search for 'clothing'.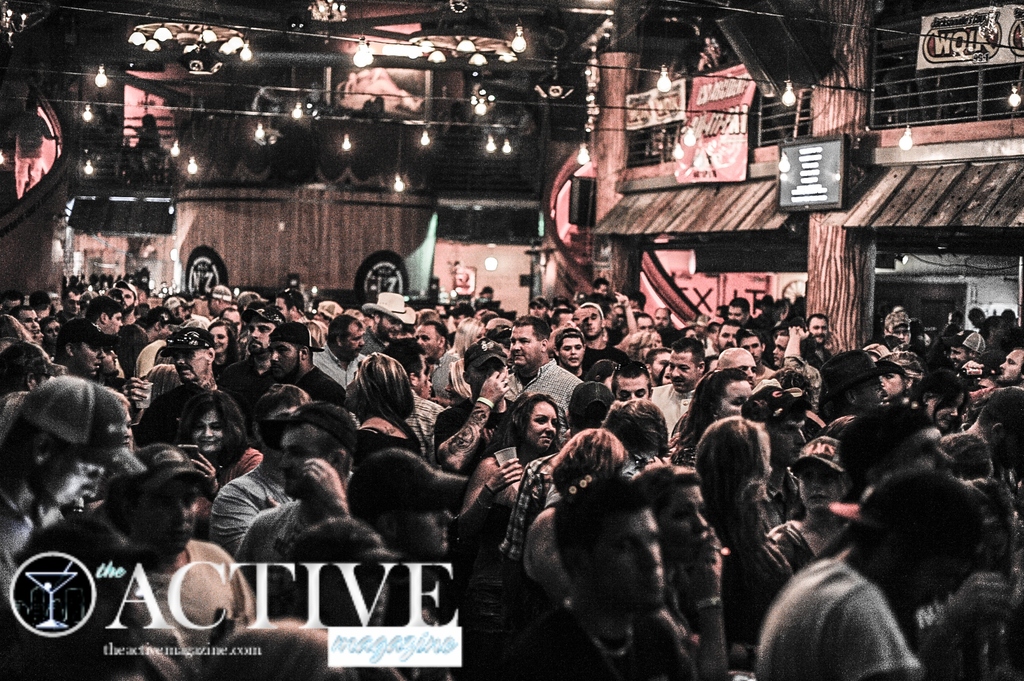
Found at x1=647 y1=379 x2=696 y2=434.
